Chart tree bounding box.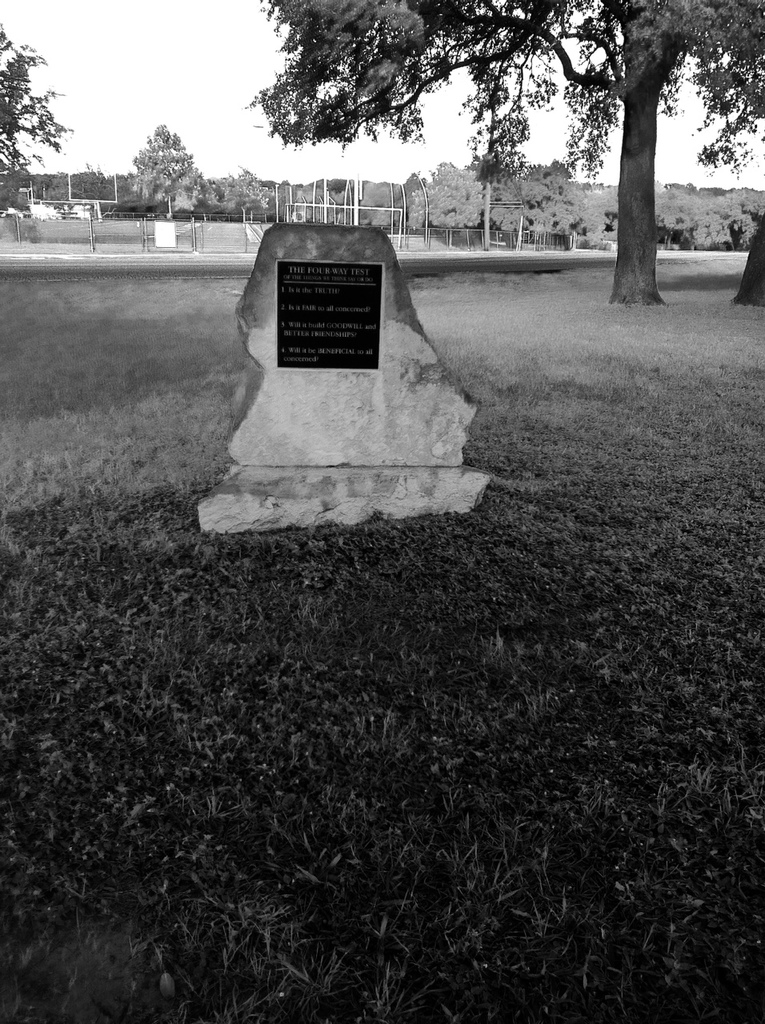
Charted: 69/154/102/203.
